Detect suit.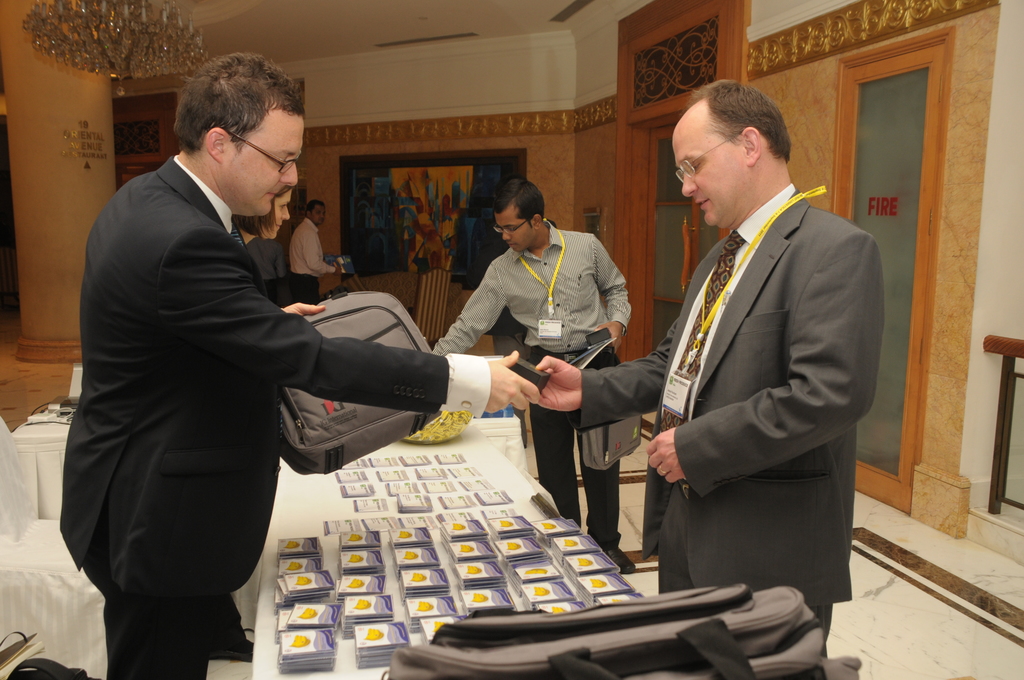
Detected at bbox(567, 190, 881, 651).
